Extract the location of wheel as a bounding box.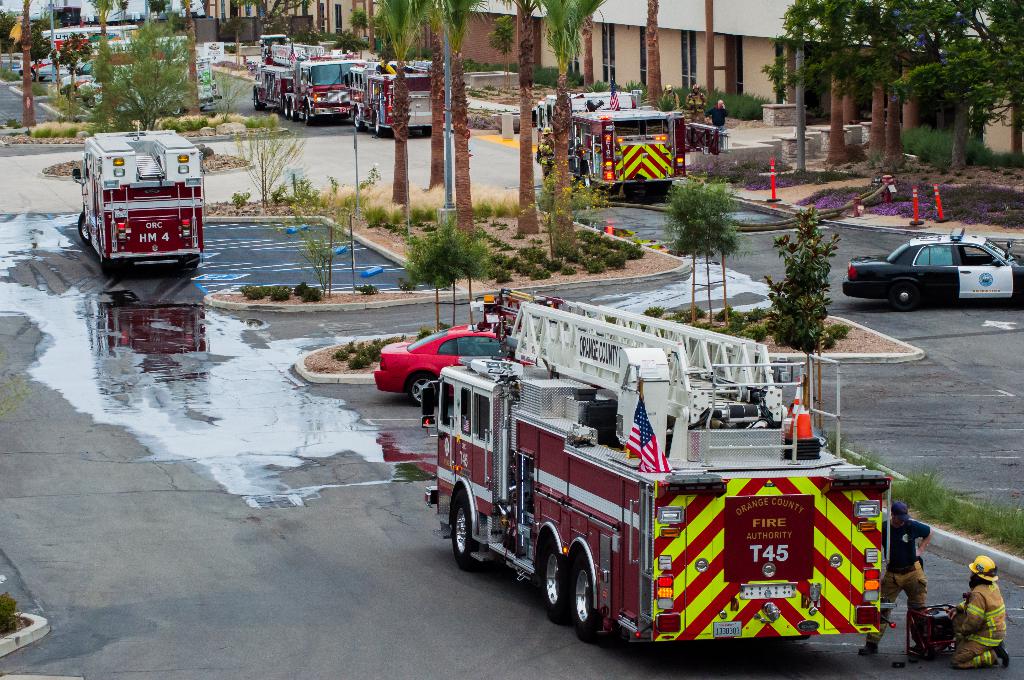
{"x1": 451, "y1": 488, "x2": 497, "y2": 572}.
